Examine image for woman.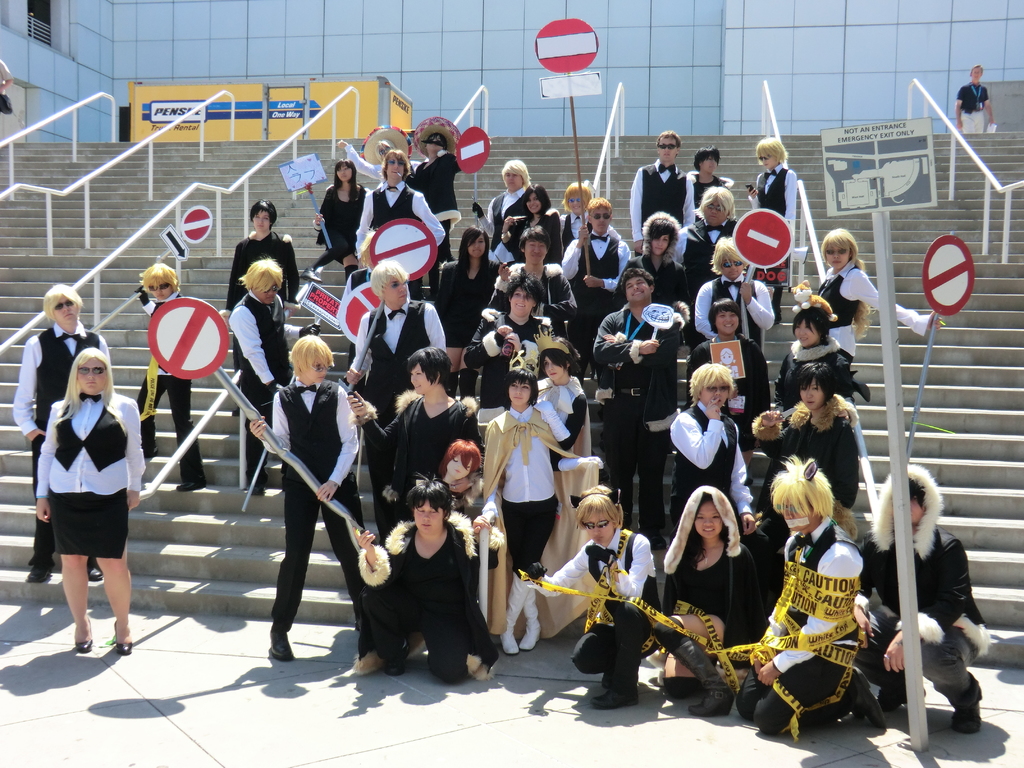
Examination result: BBox(297, 159, 365, 276).
